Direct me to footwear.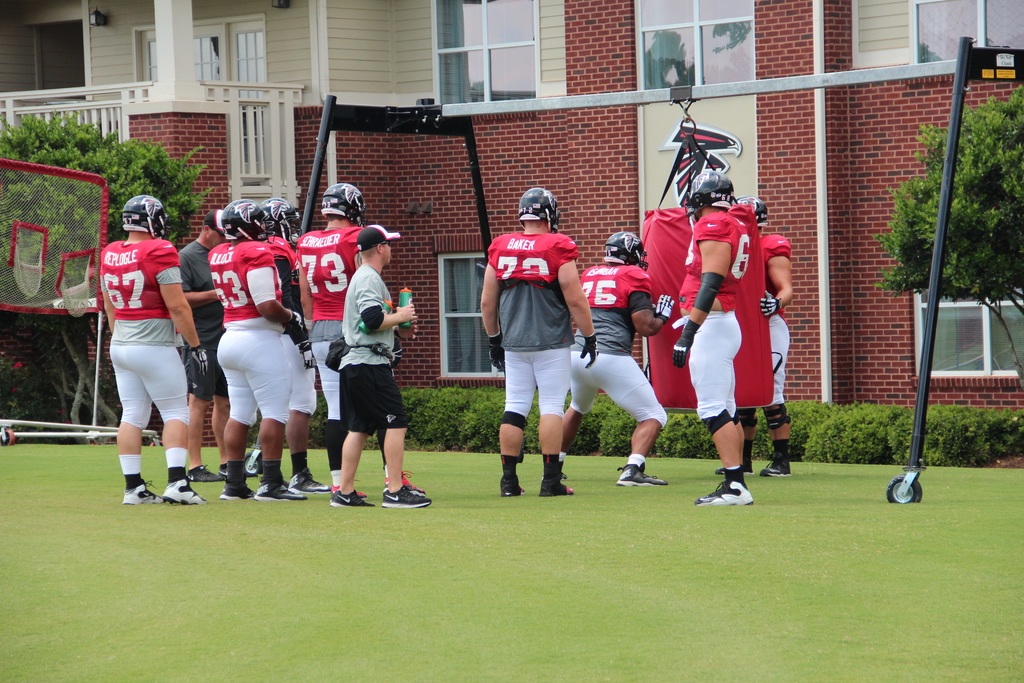
Direction: region(186, 465, 223, 480).
